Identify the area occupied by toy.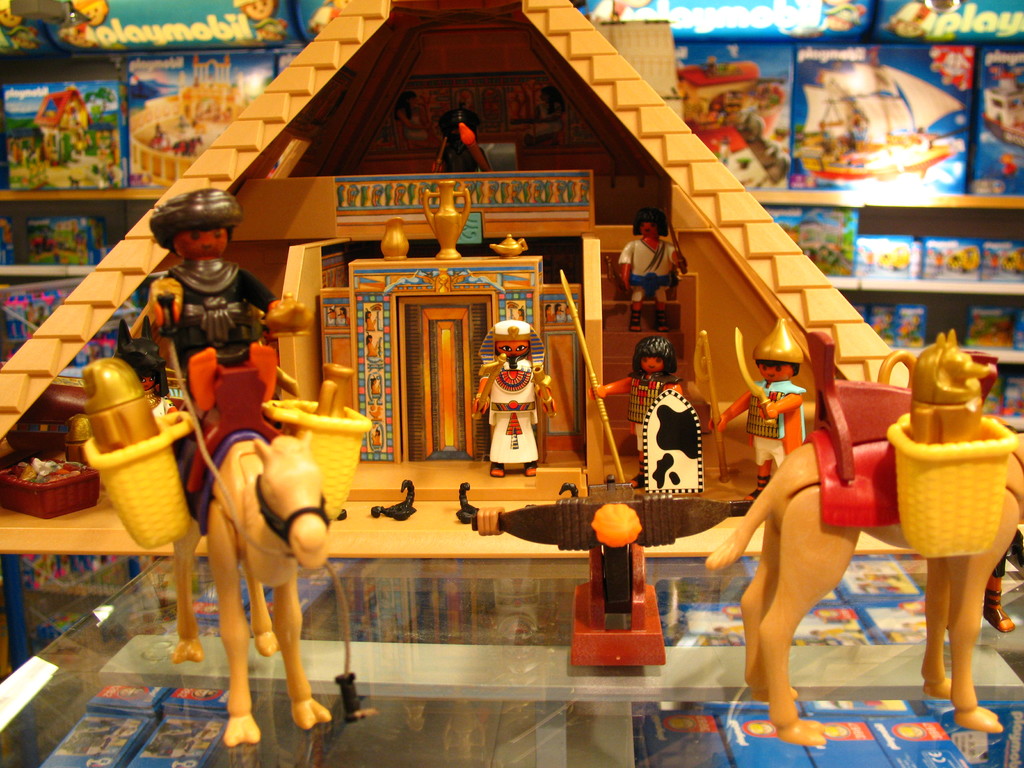
Area: l=781, t=216, r=851, b=273.
